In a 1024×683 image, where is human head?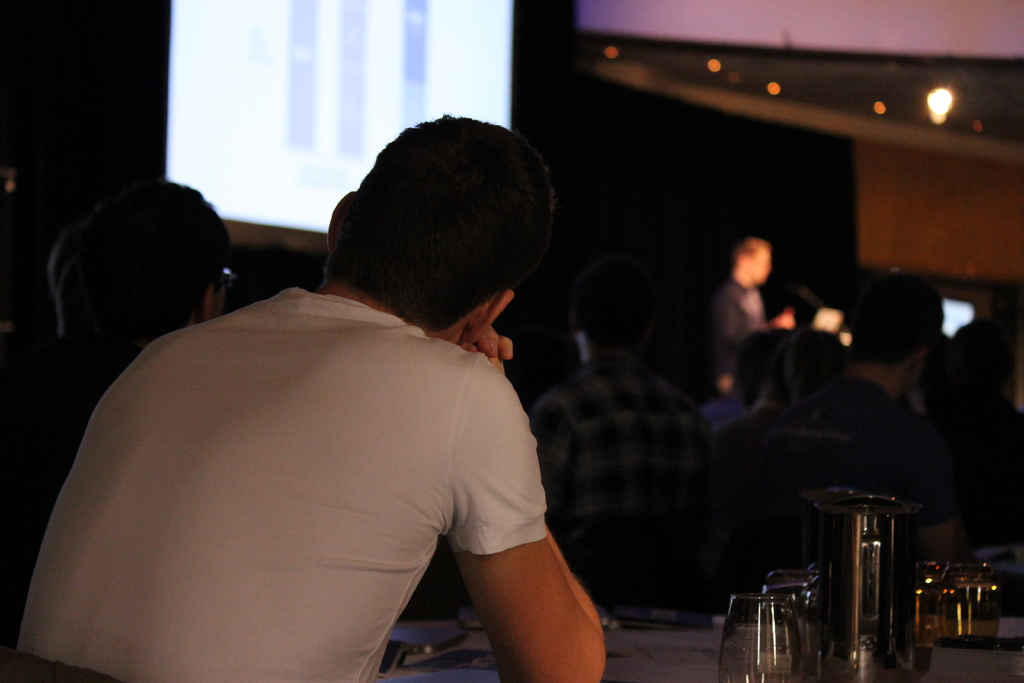
pyautogui.locateOnScreen(42, 174, 255, 345).
